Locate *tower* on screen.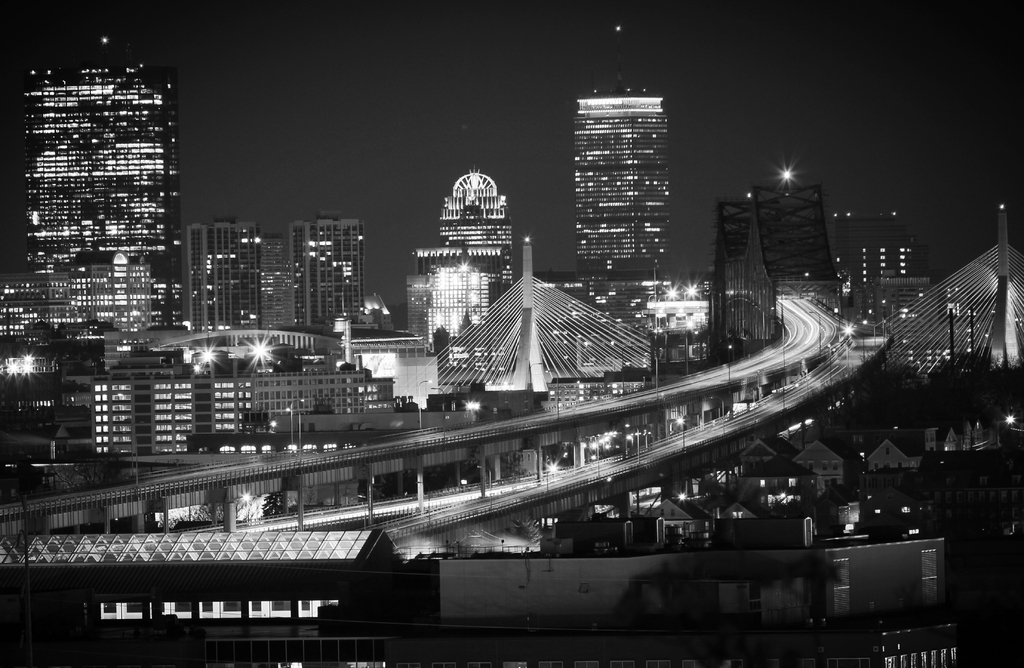
On screen at x1=12, y1=34, x2=198, y2=330.
